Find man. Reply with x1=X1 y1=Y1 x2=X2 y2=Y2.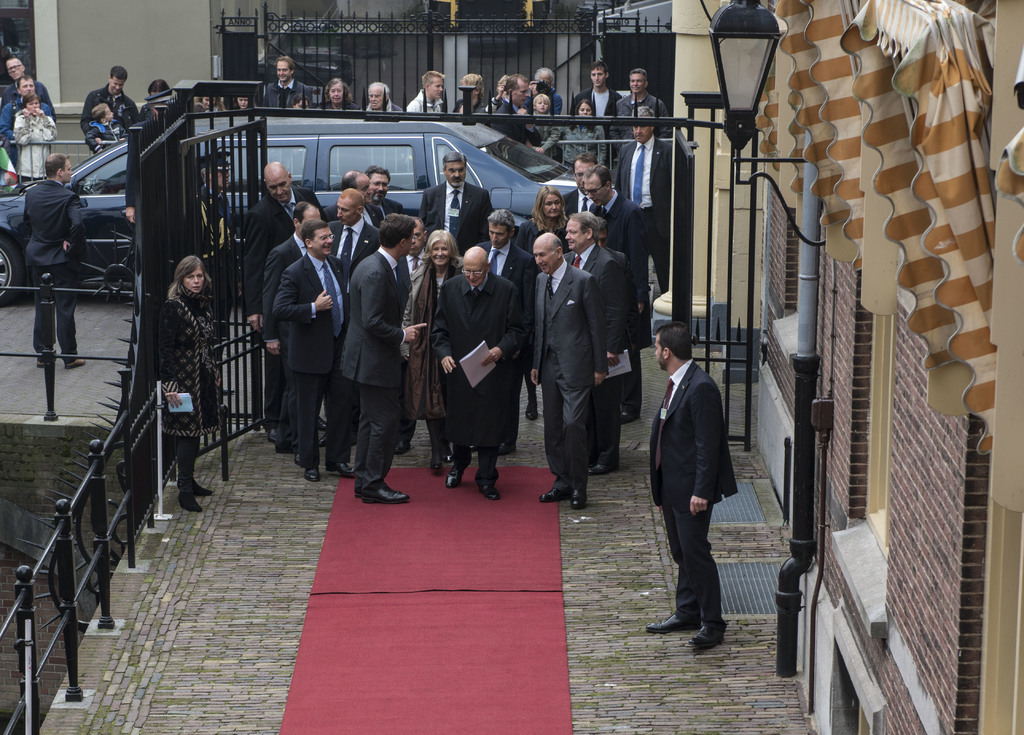
x1=360 y1=81 x2=405 y2=118.
